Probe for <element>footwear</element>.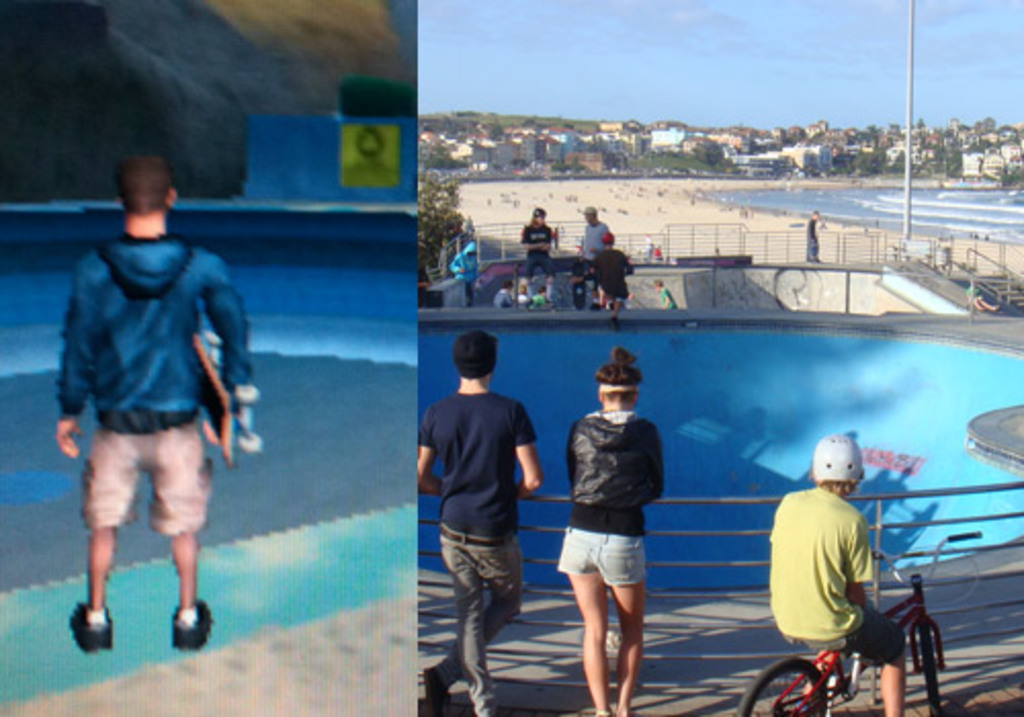
Probe result: [172,598,211,651].
